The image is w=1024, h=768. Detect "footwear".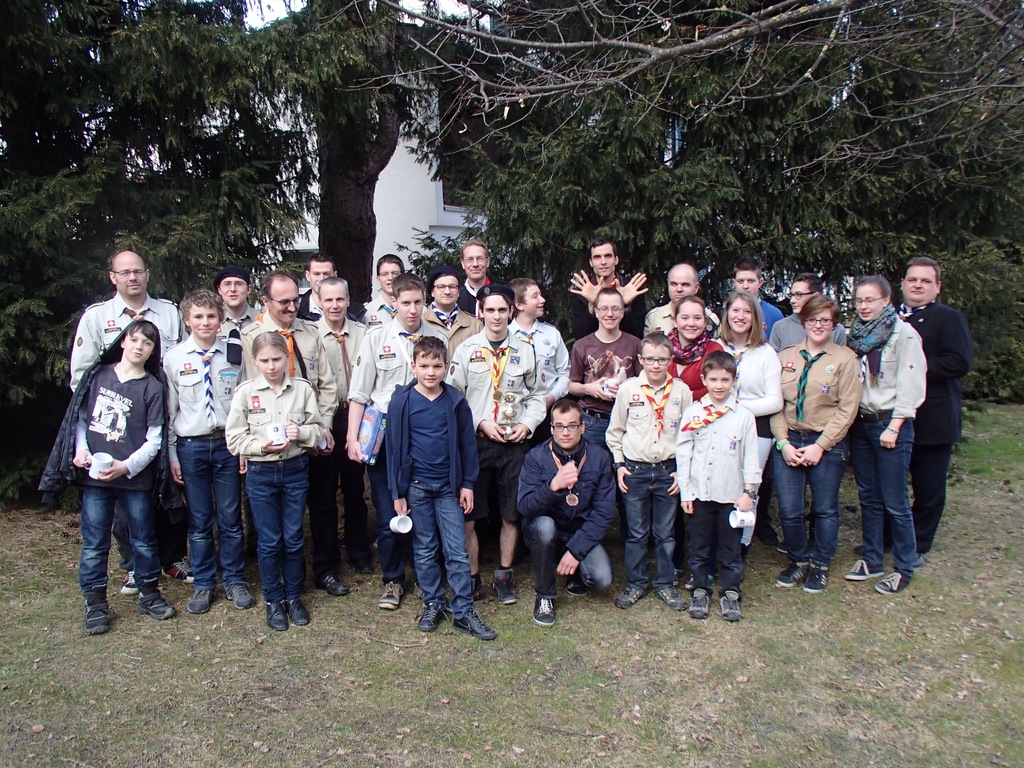
Detection: pyautogui.locateOnScreen(77, 601, 122, 639).
